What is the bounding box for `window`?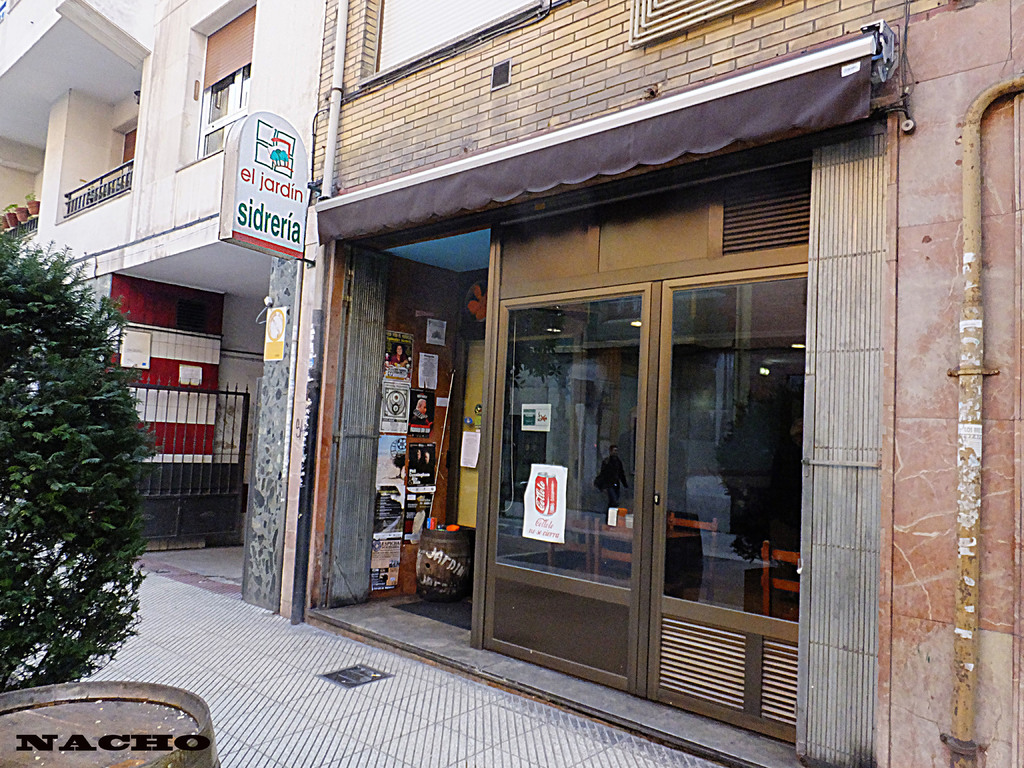
187 3 255 156.
